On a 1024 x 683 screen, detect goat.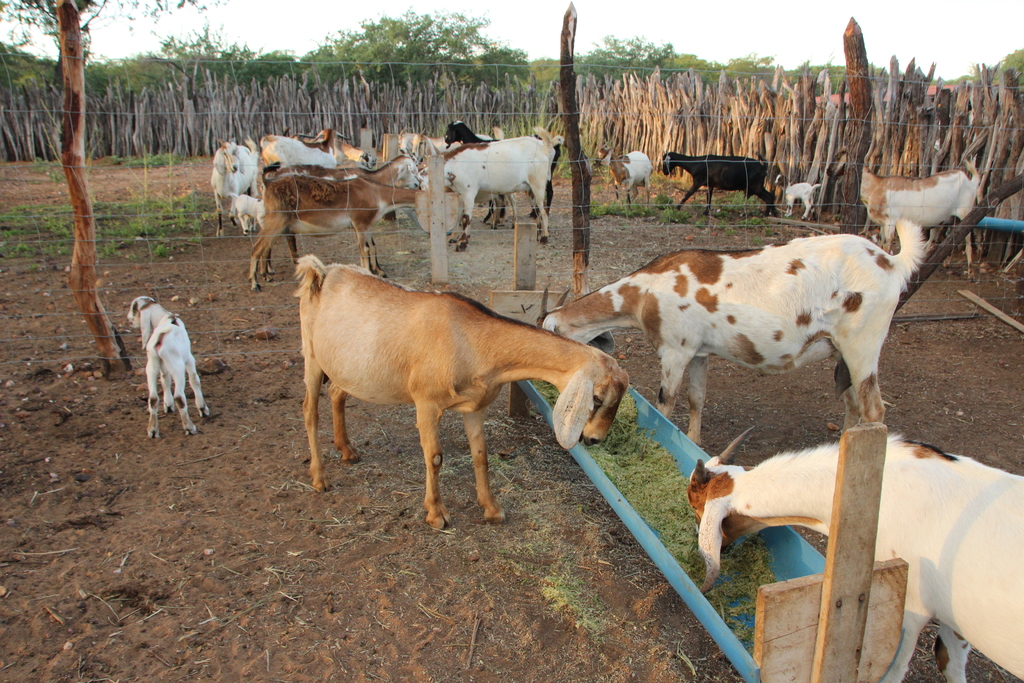
298,252,627,518.
